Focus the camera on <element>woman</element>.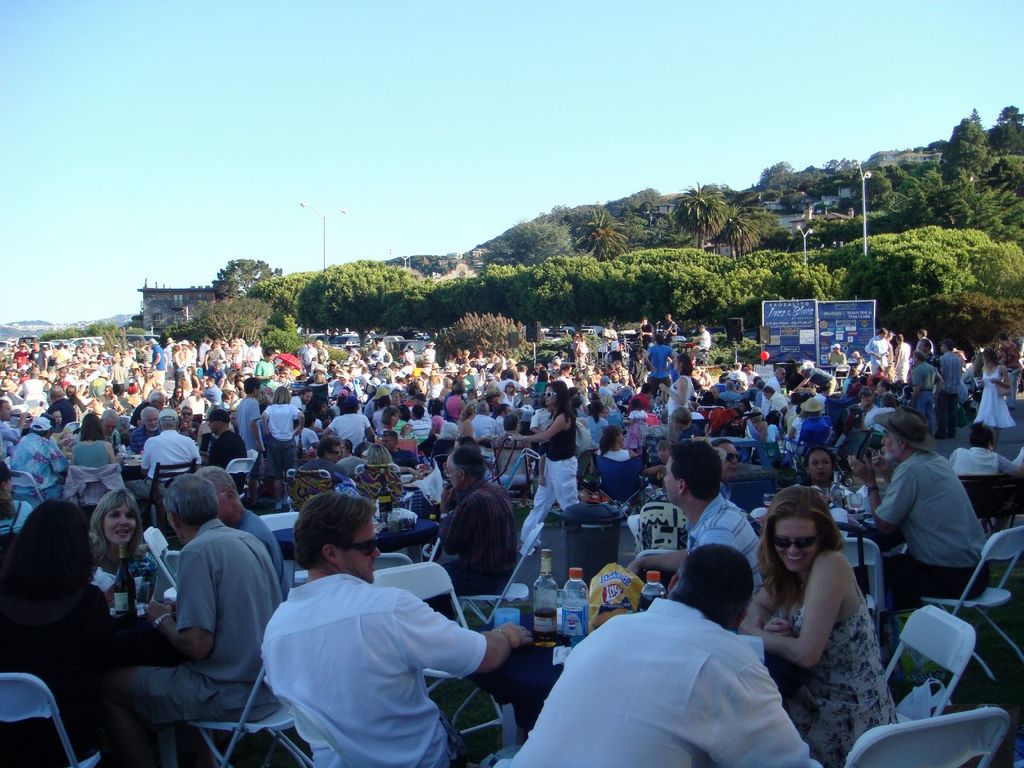
Focus region: (595, 422, 637, 459).
